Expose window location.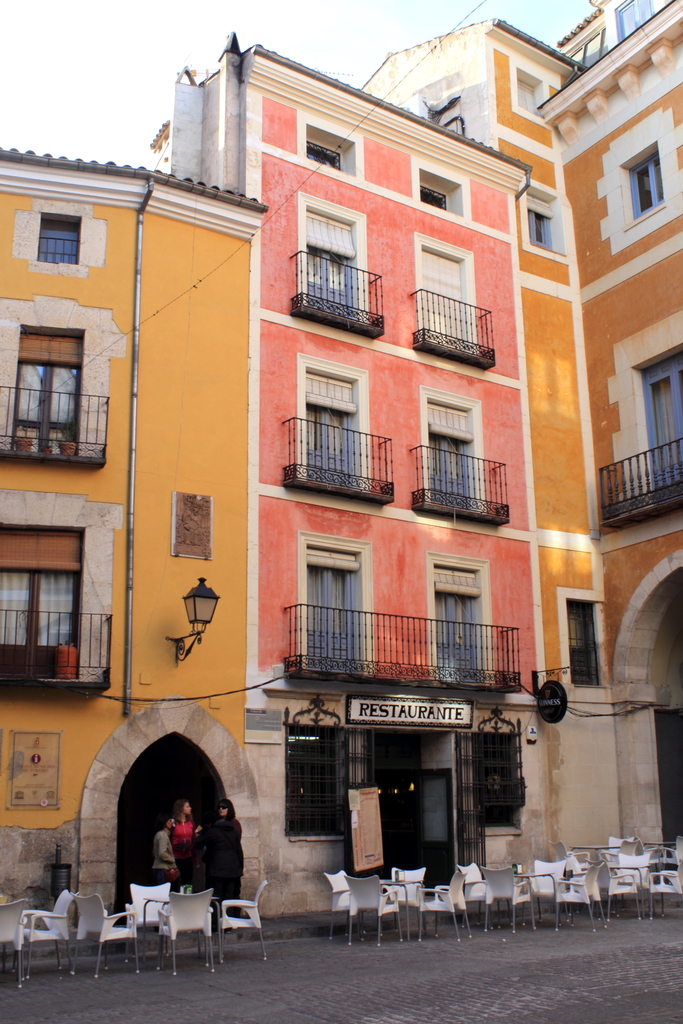
Exposed at region(11, 527, 99, 696).
